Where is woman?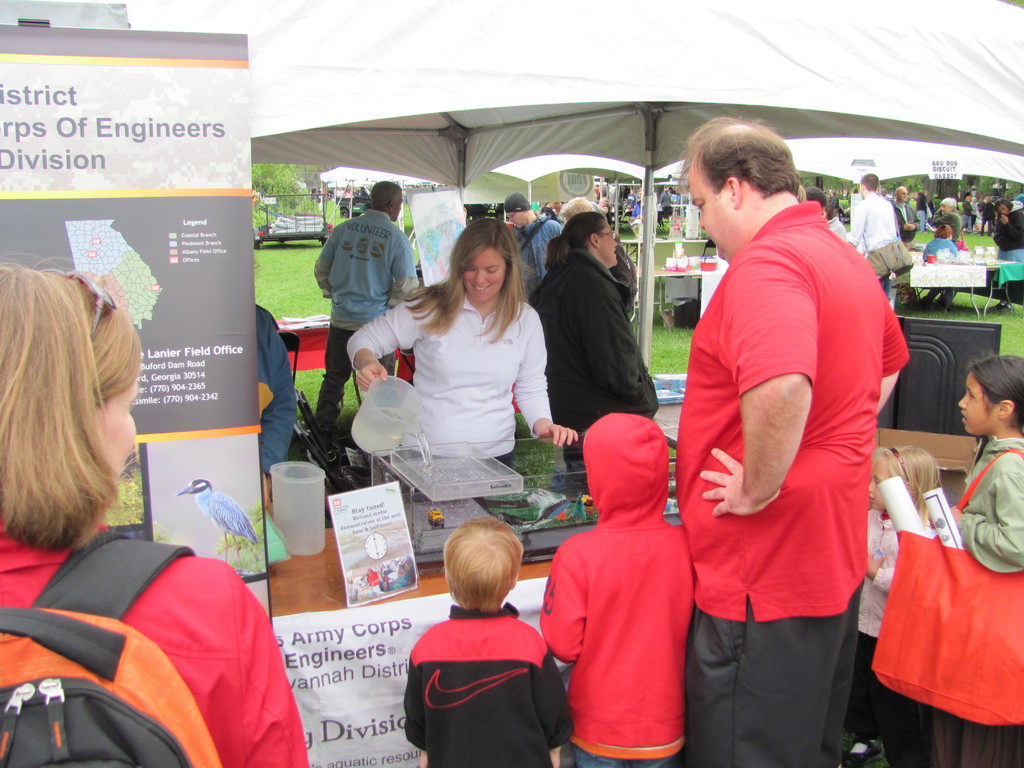
<region>5, 229, 231, 737</region>.
